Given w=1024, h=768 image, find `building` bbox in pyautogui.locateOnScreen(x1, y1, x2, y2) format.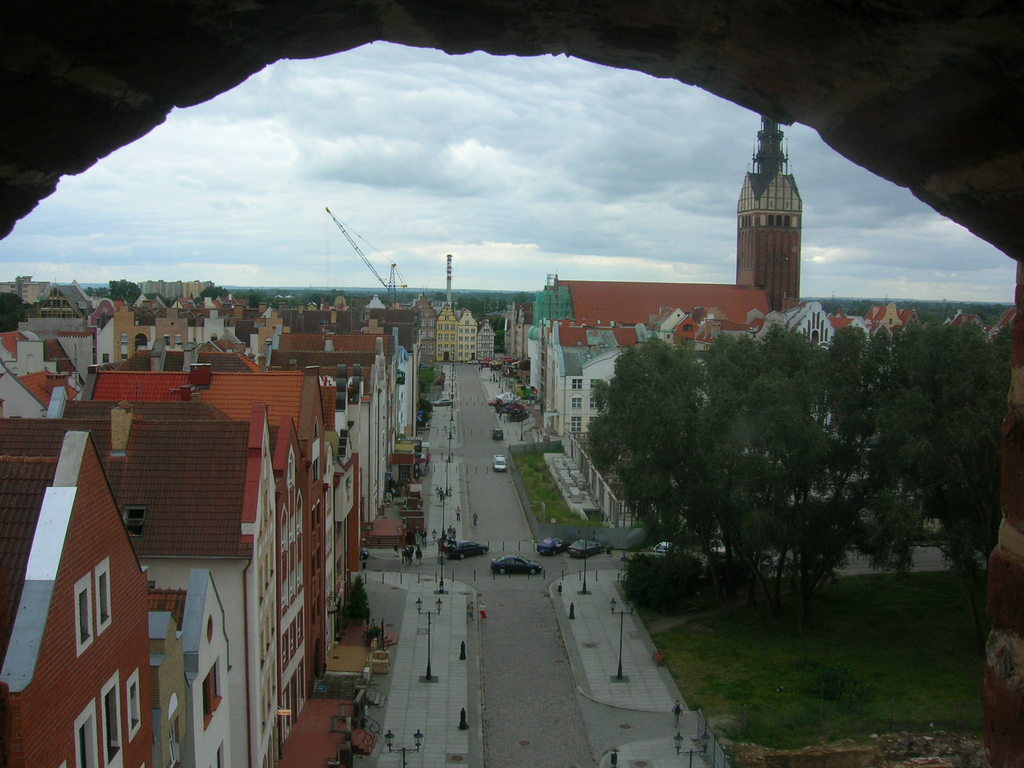
pyautogui.locateOnScreen(35, 403, 287, 767).
